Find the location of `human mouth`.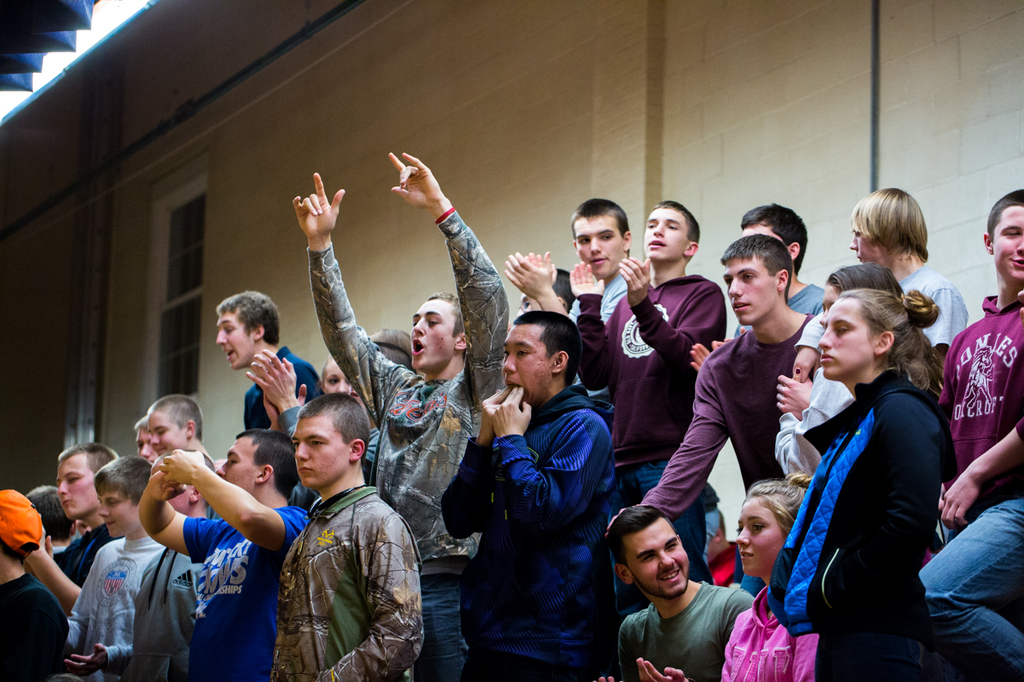
Location: rect(62, 500, 72, 511).
